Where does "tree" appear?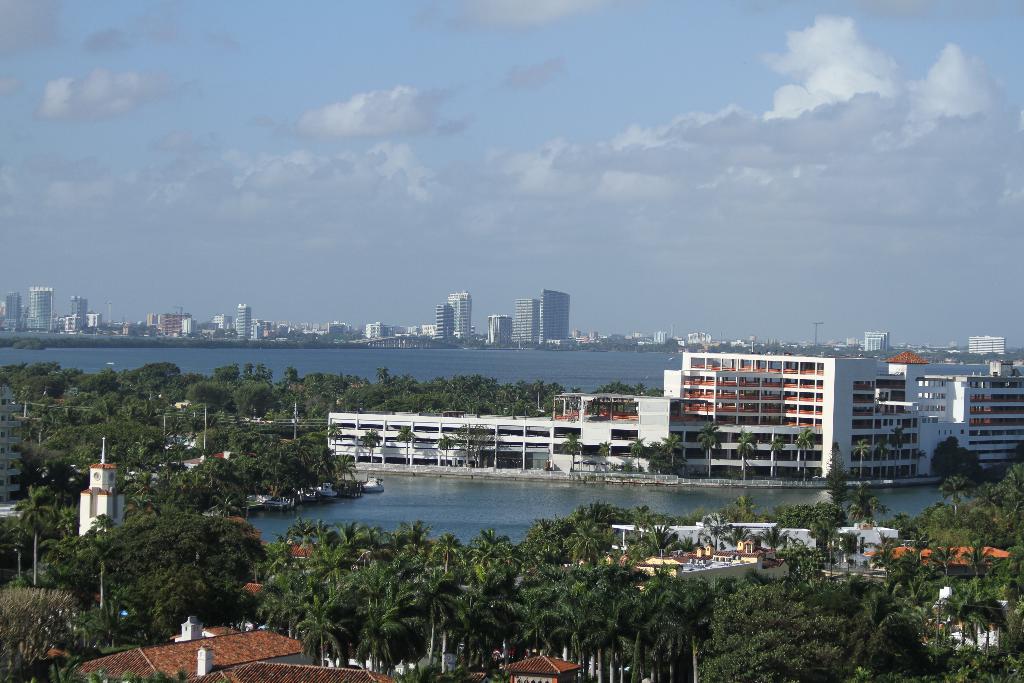
Appears at {"x1": 378, "y1": 365, "x2": 389, "y2": 386}.
